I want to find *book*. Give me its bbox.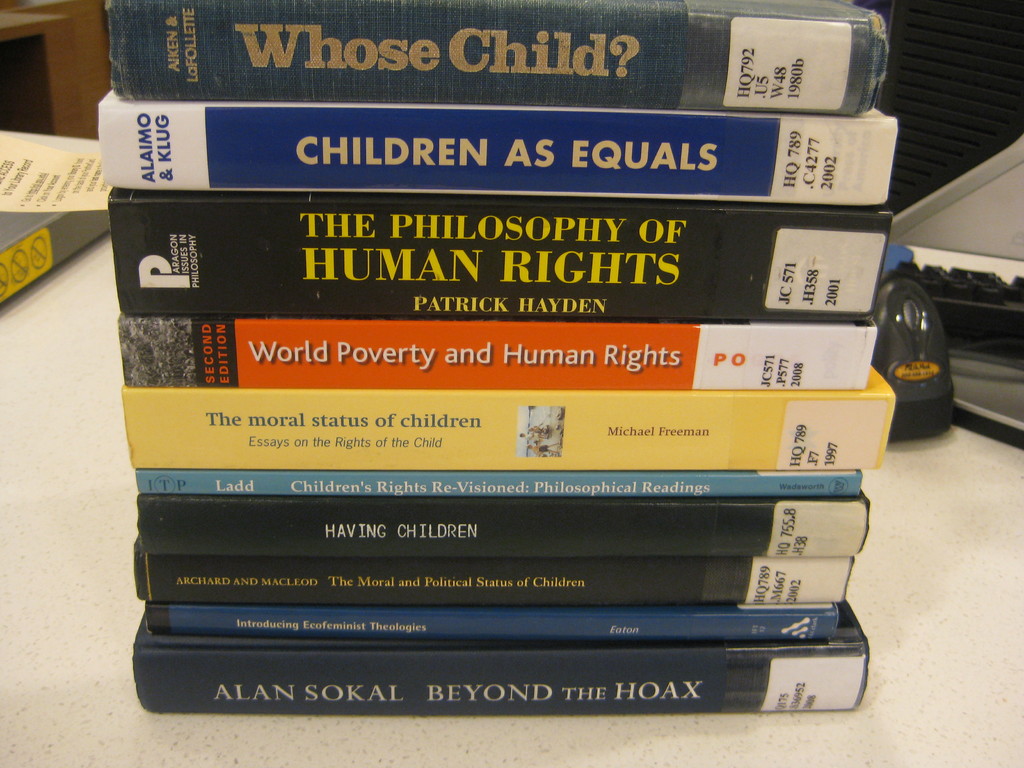
pyautogui.locateOnScreen(137, 467, 865, 496).
